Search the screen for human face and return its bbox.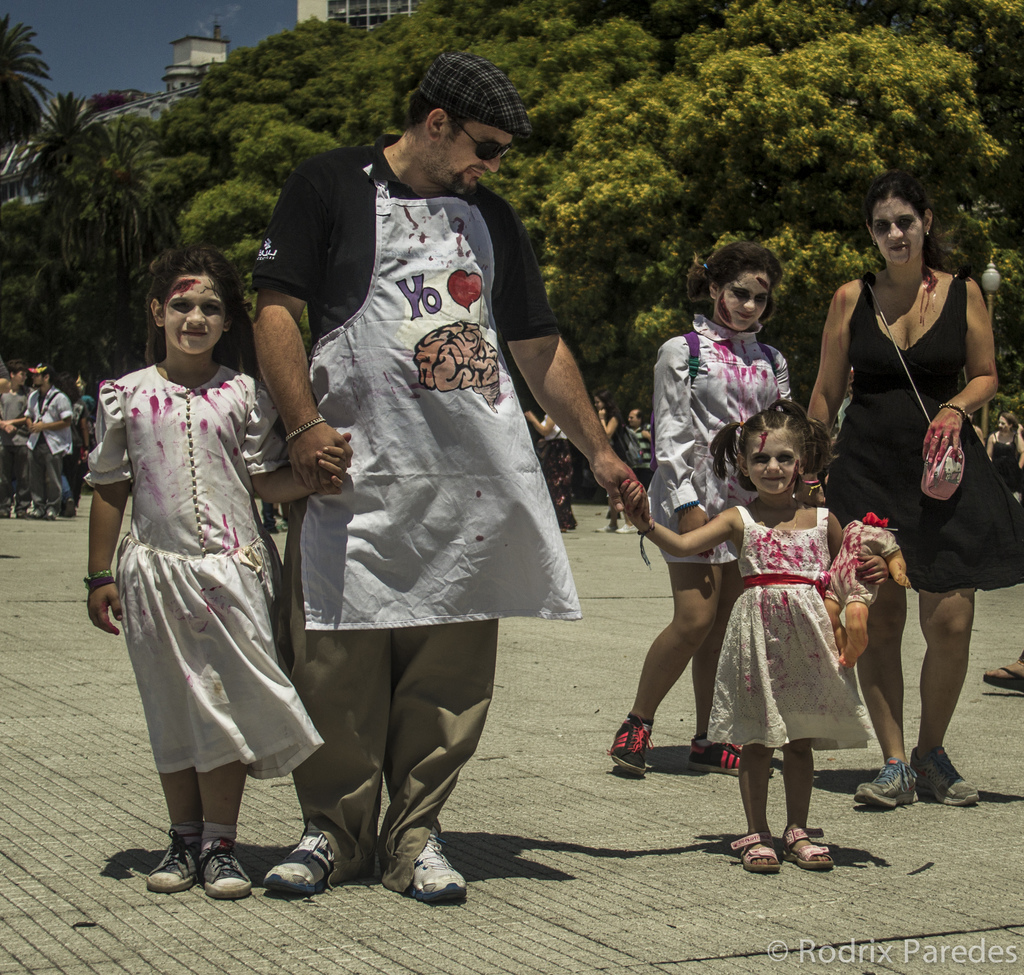
Found: [747,428,797,492].
